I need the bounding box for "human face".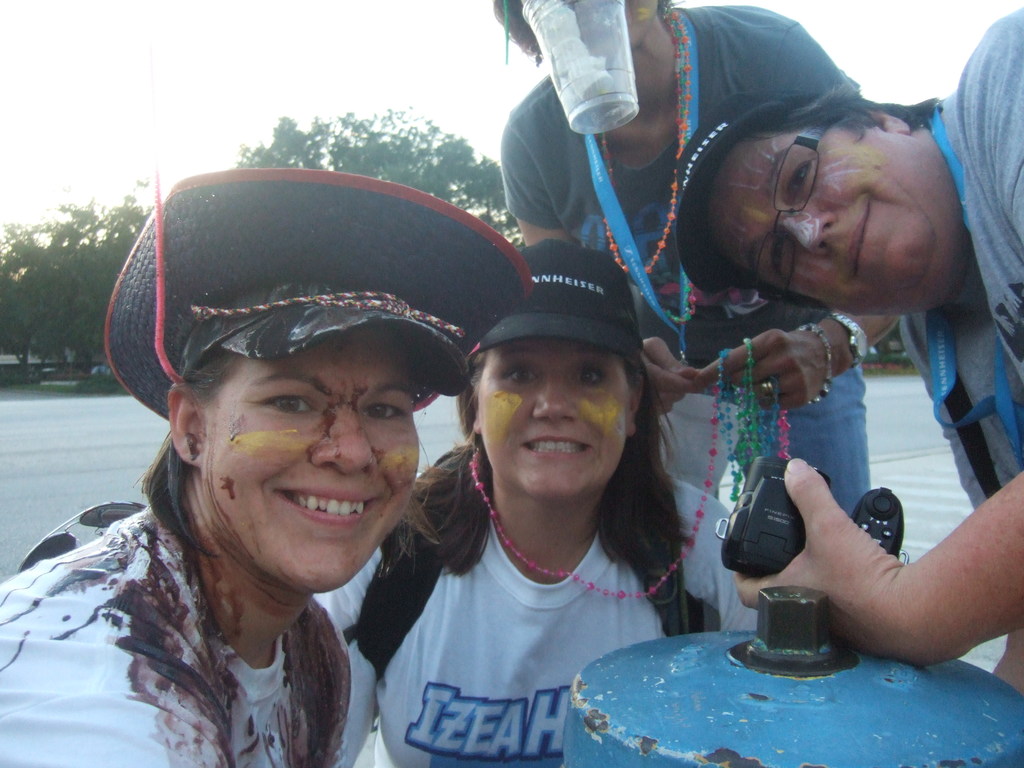
Here it is: (left=707, top=127, right=937, bottom=316).
